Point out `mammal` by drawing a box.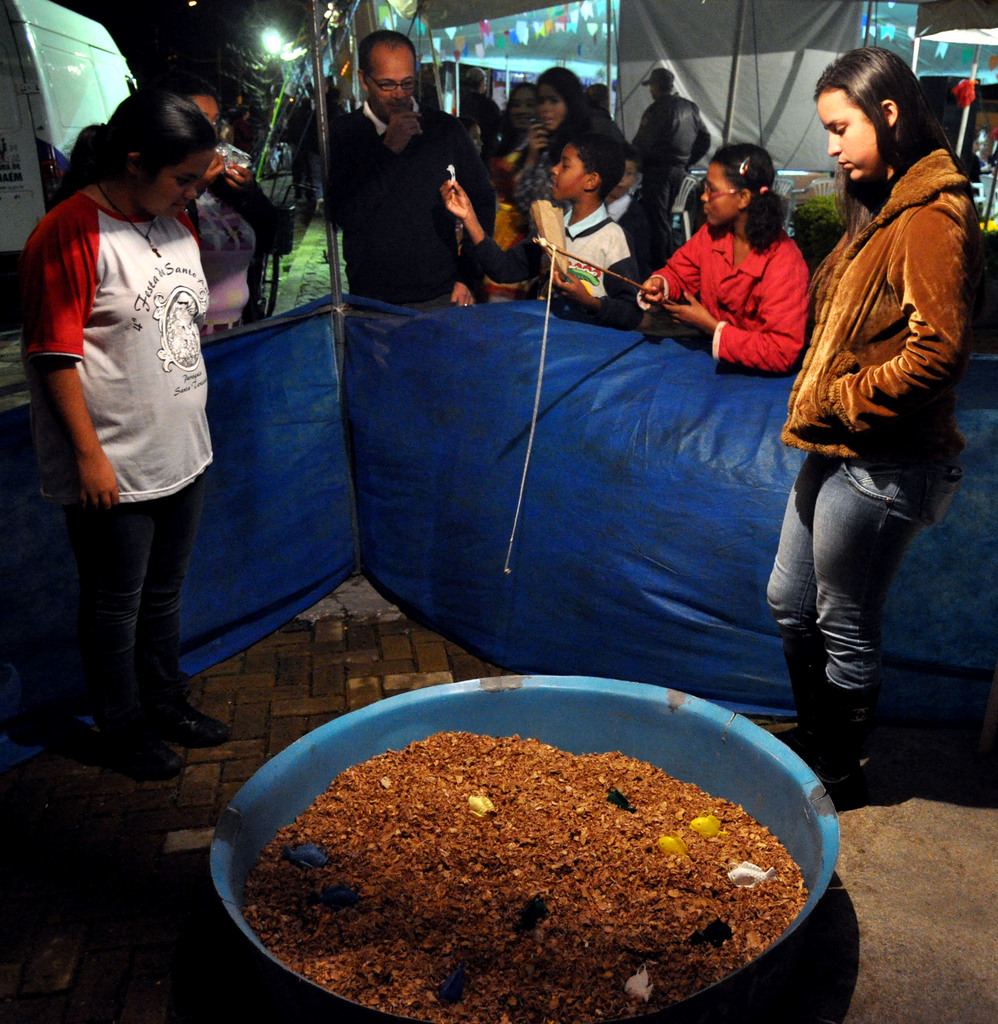
select_region(471, 63, 506, 138).
